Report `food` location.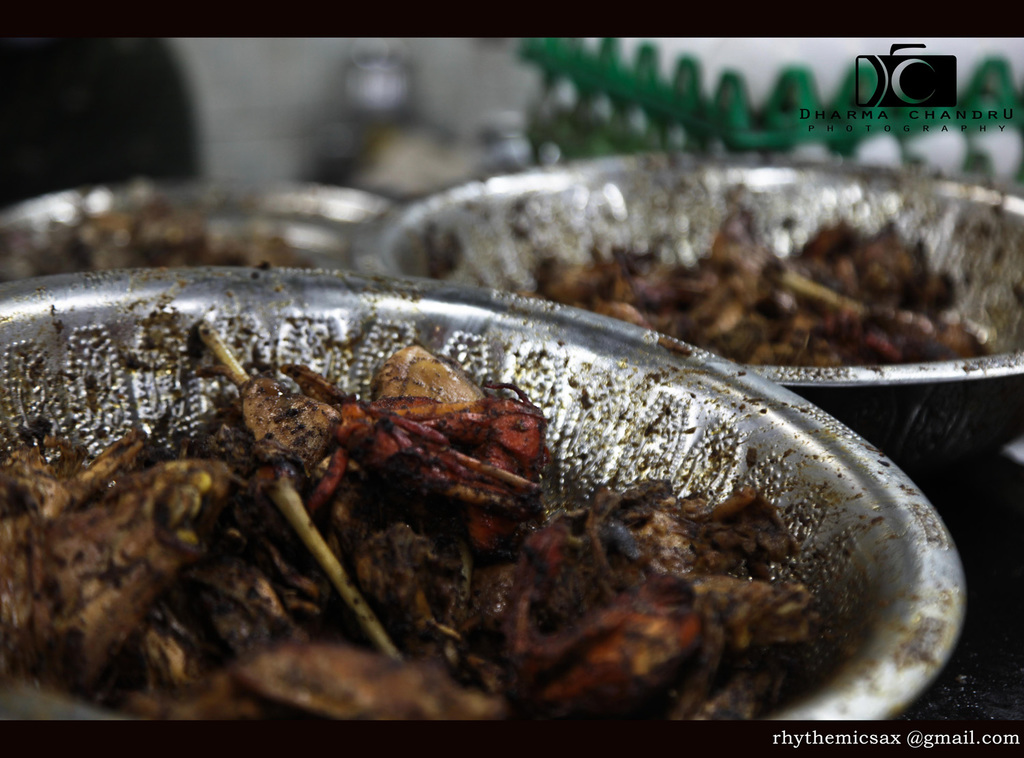
Report: locate(515, 185, 991, 368).
